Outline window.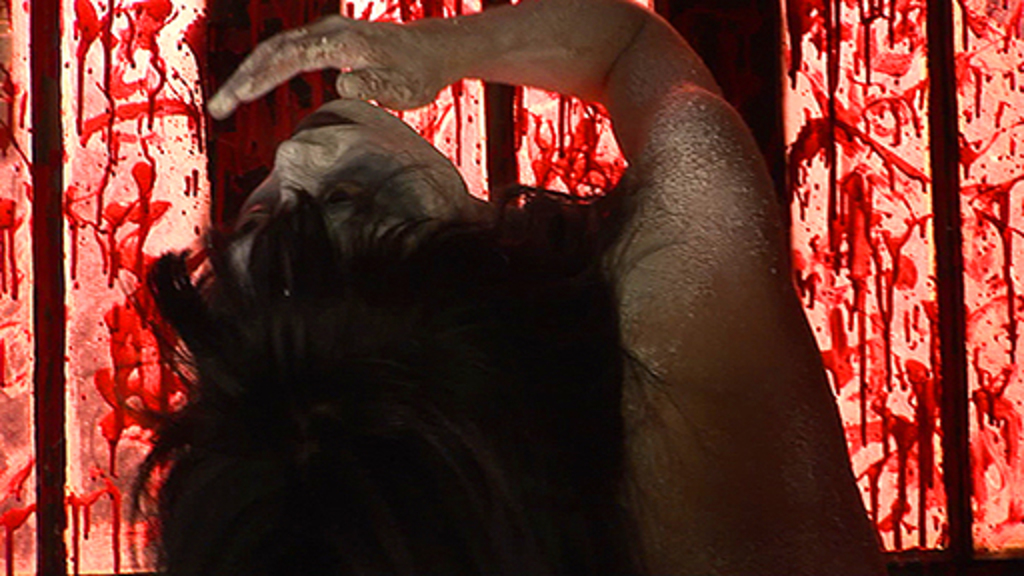
Outline: 764,0,1022,574.
